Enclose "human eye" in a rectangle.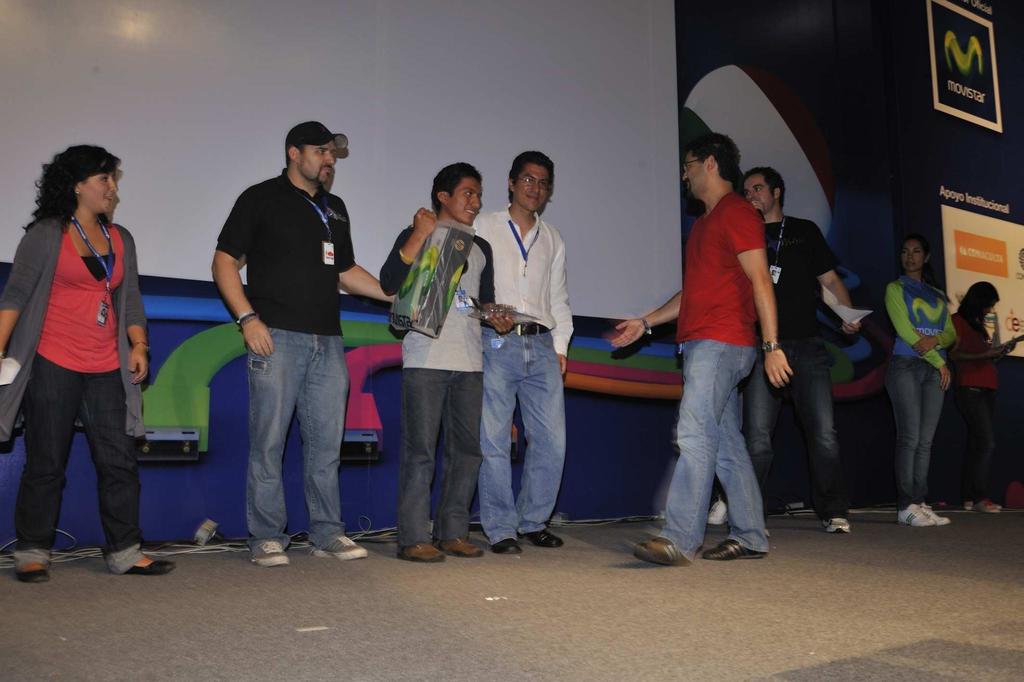
{"x1": 754, "y1": 185, "x2": 762, "y2": 193}.
